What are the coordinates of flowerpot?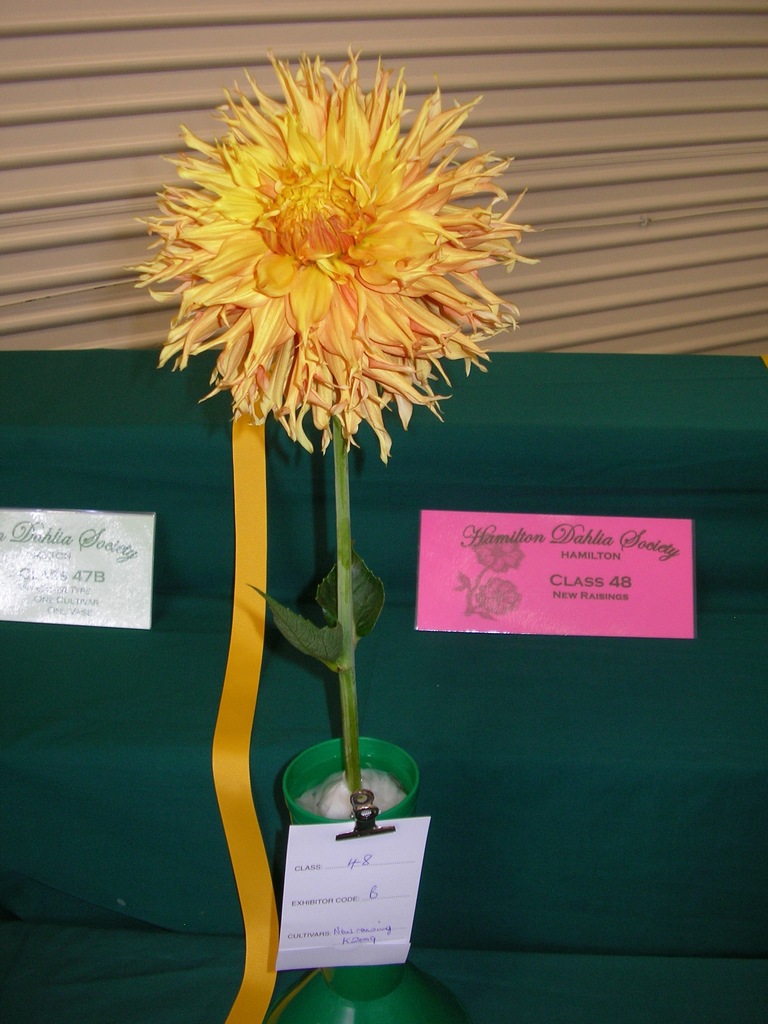
{"left": 268, "top": 723, "right": 458, "bottom": 1023}.
